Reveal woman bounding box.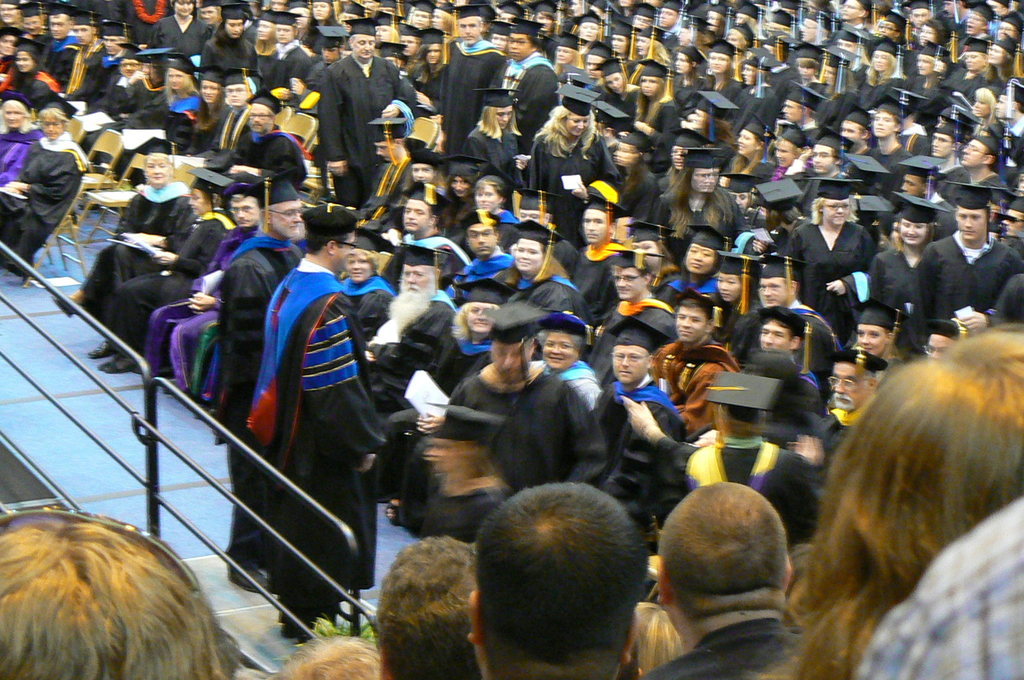
Revealed: 396,28,423,76.
